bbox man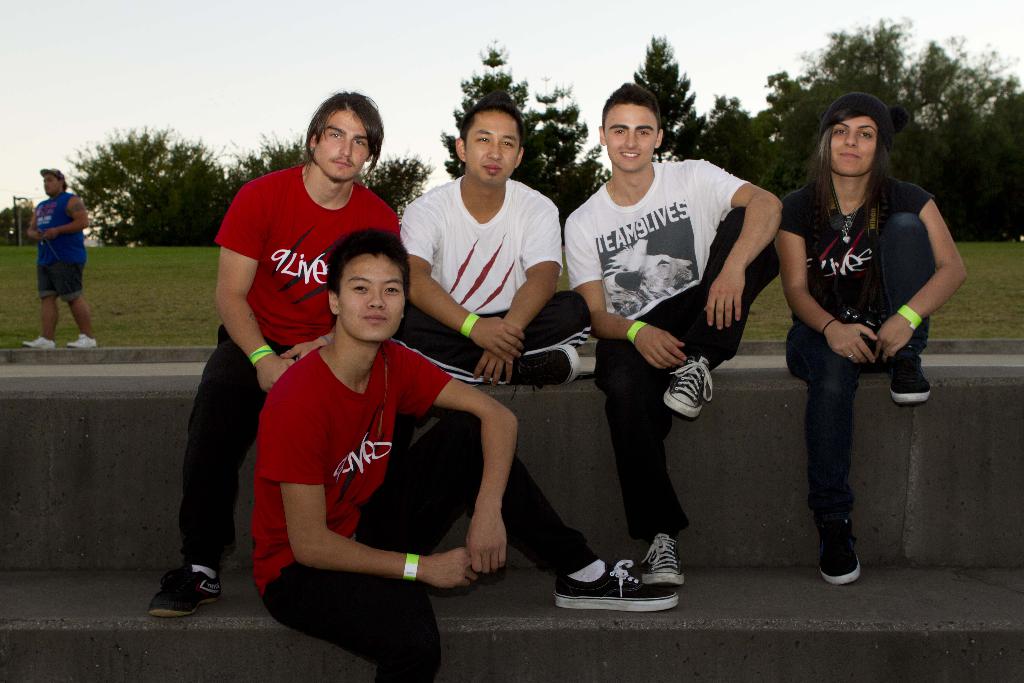
(x1=564, y1=97, x2=794, y2=593)
